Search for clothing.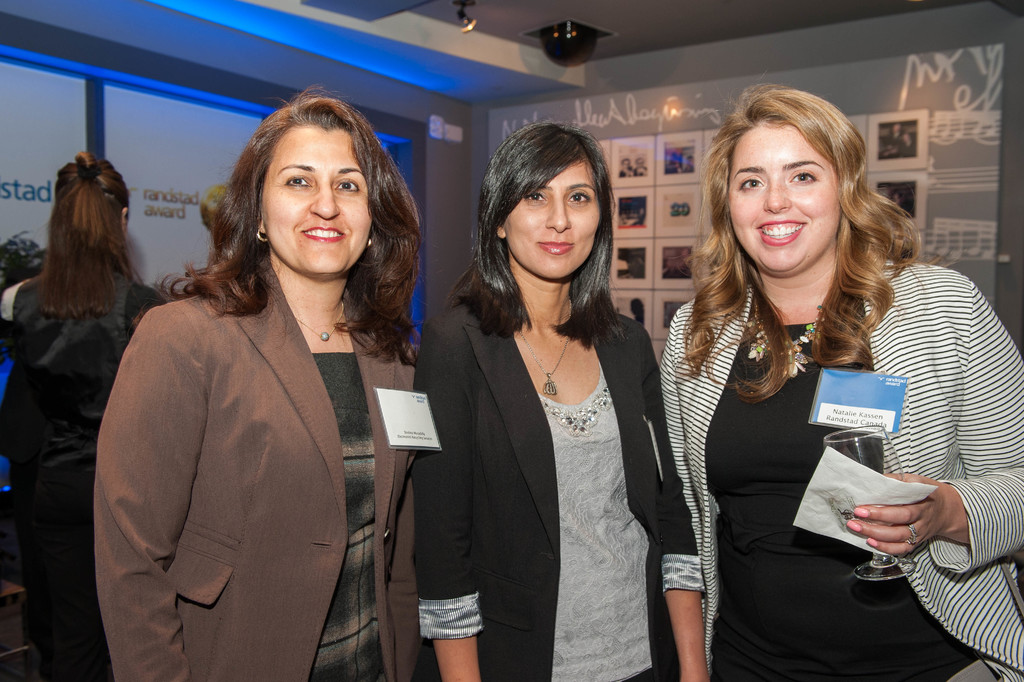
Found at <region>99, 253, 419, 681</region>.
